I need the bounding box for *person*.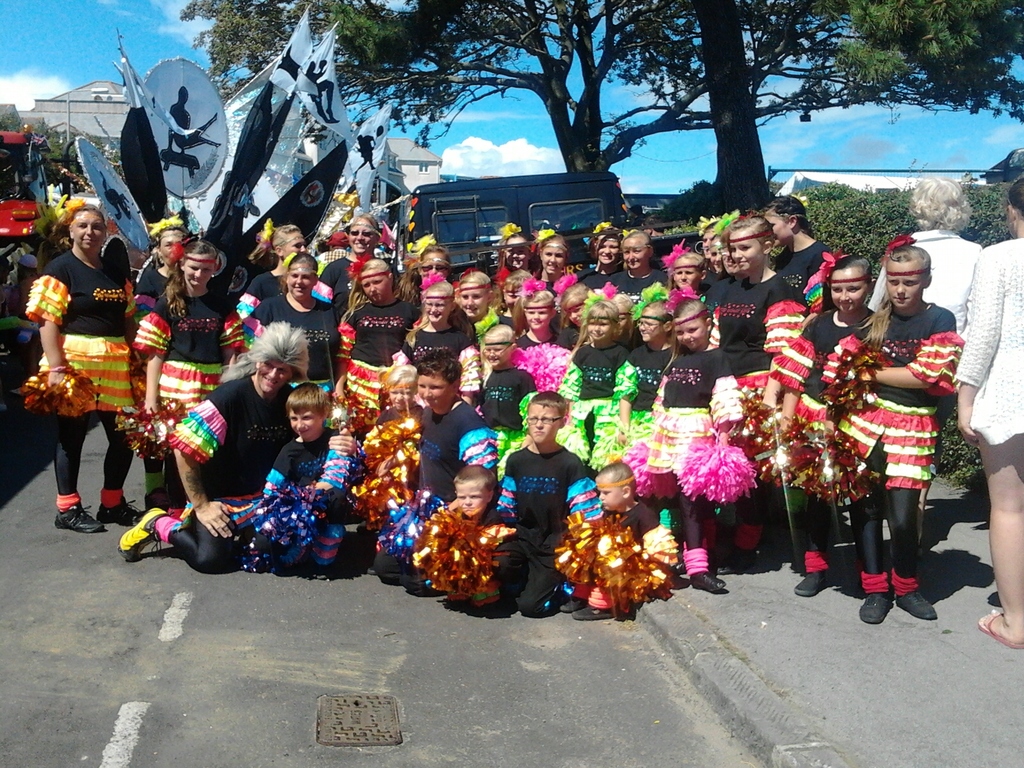
Here it is: (318,214,396,307).
